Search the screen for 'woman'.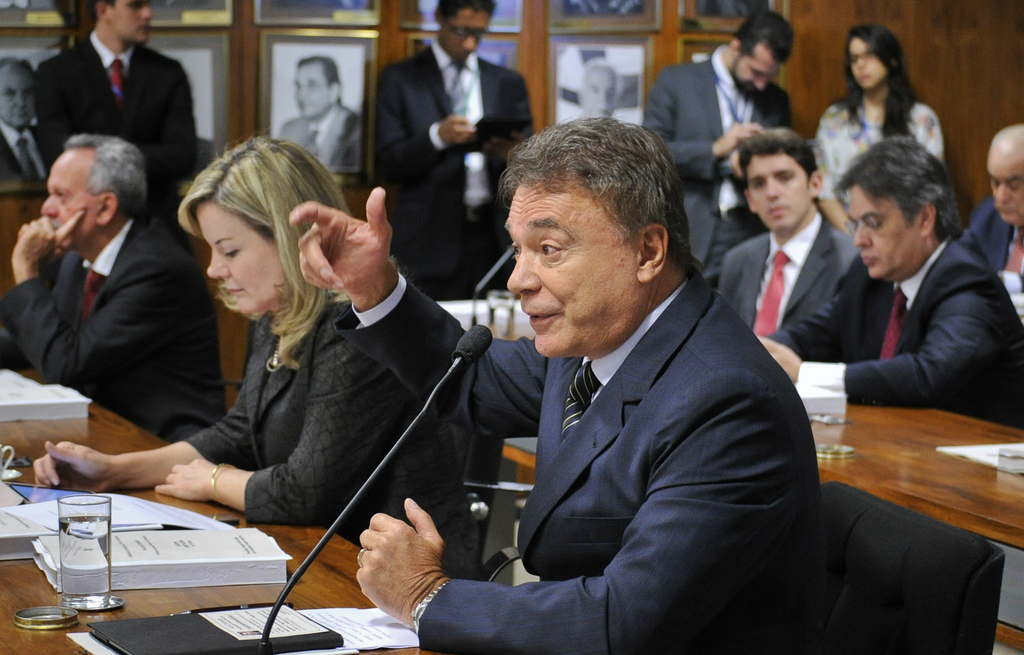
Found at 131, 127, 362, 535.
